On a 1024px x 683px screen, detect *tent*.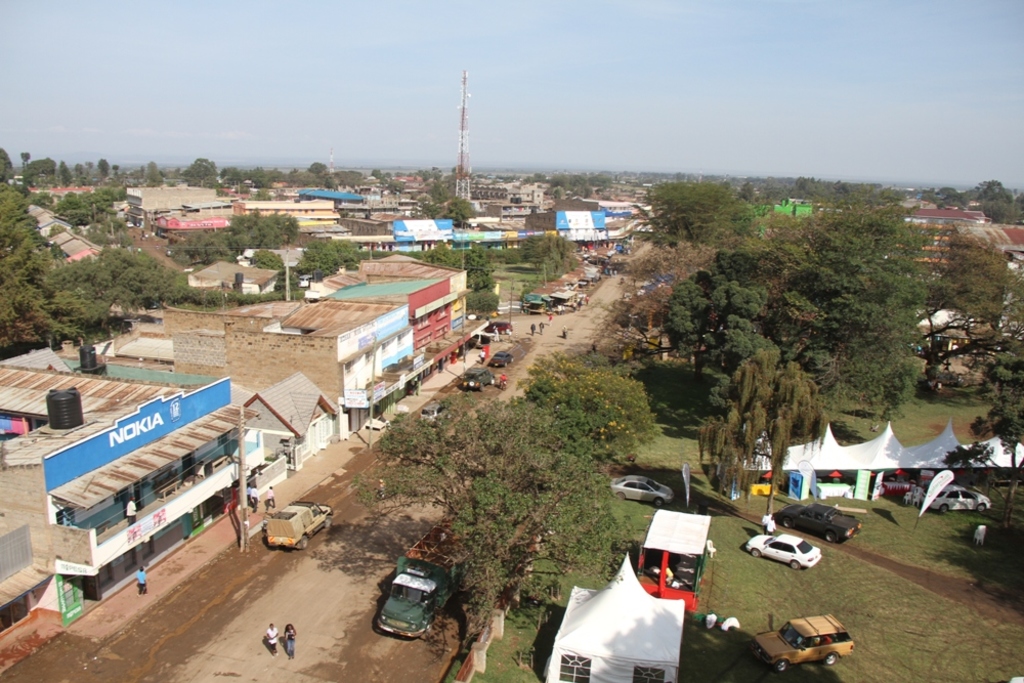
(x1=550, y1=541, x2=715, y2=670).
